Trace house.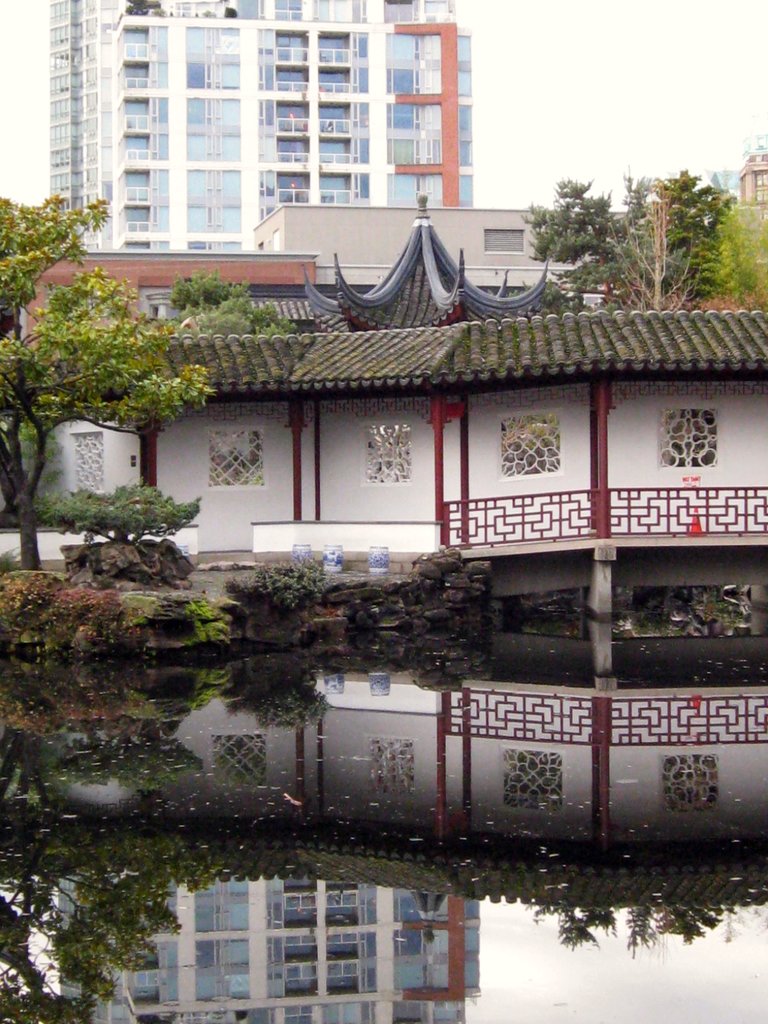
Traced to 249,204,598,312.
